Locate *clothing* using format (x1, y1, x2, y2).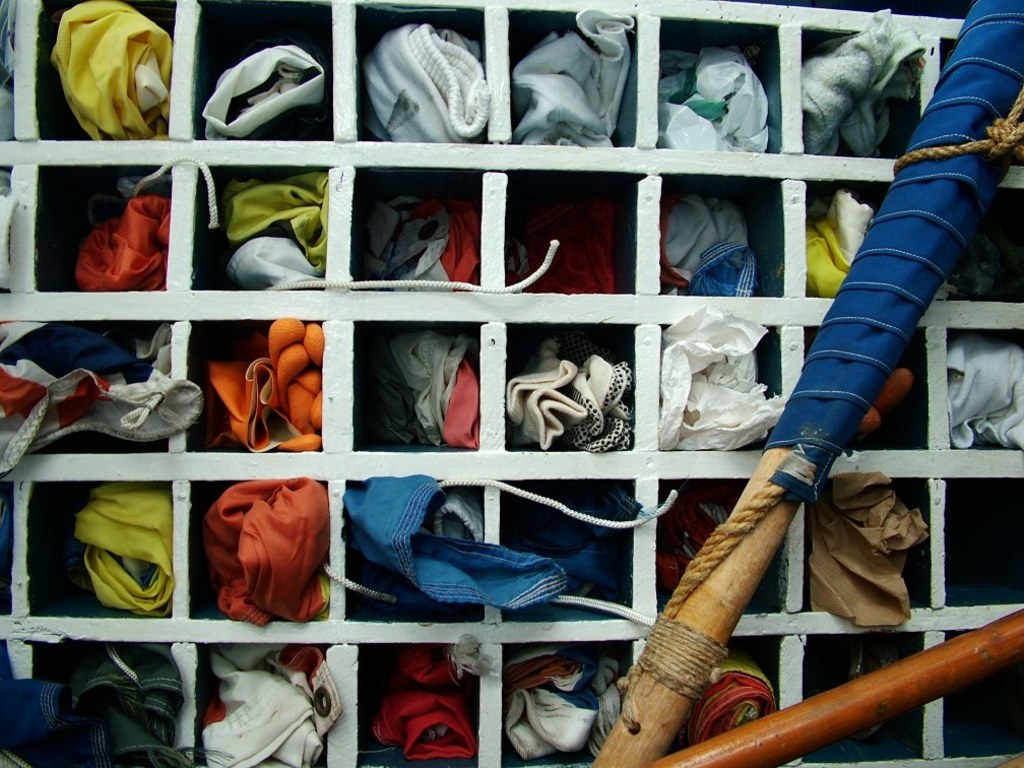
(328, 461, 567, 616).
